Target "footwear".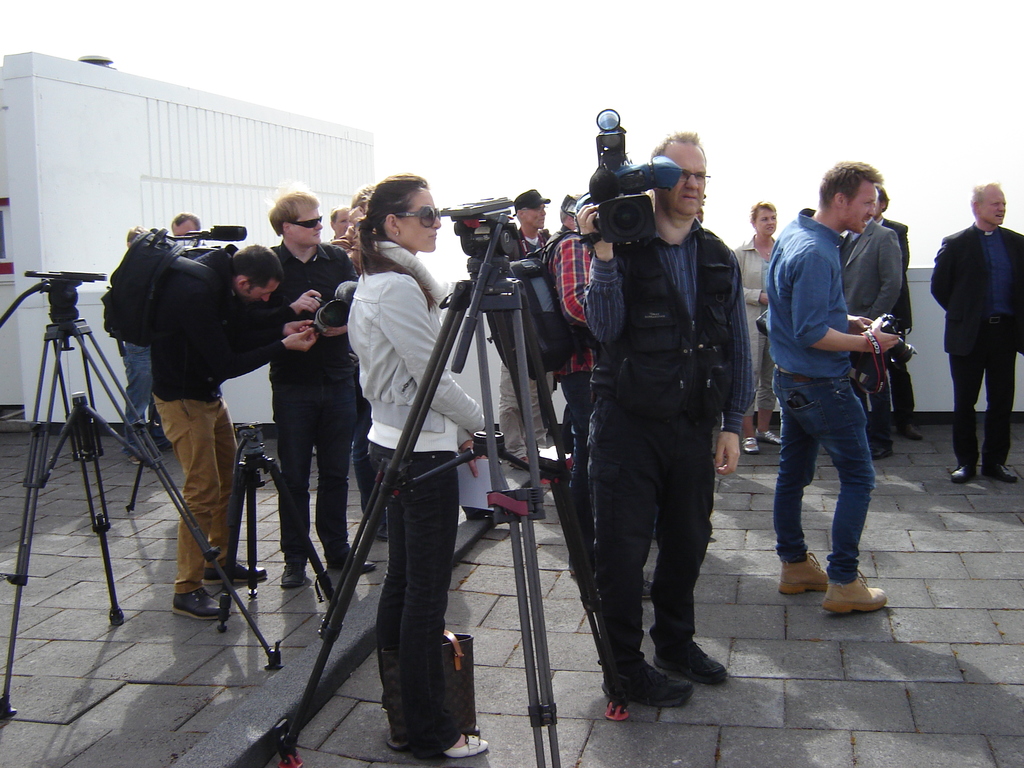
Target region: bbox=(202, 562, 268, 584).
